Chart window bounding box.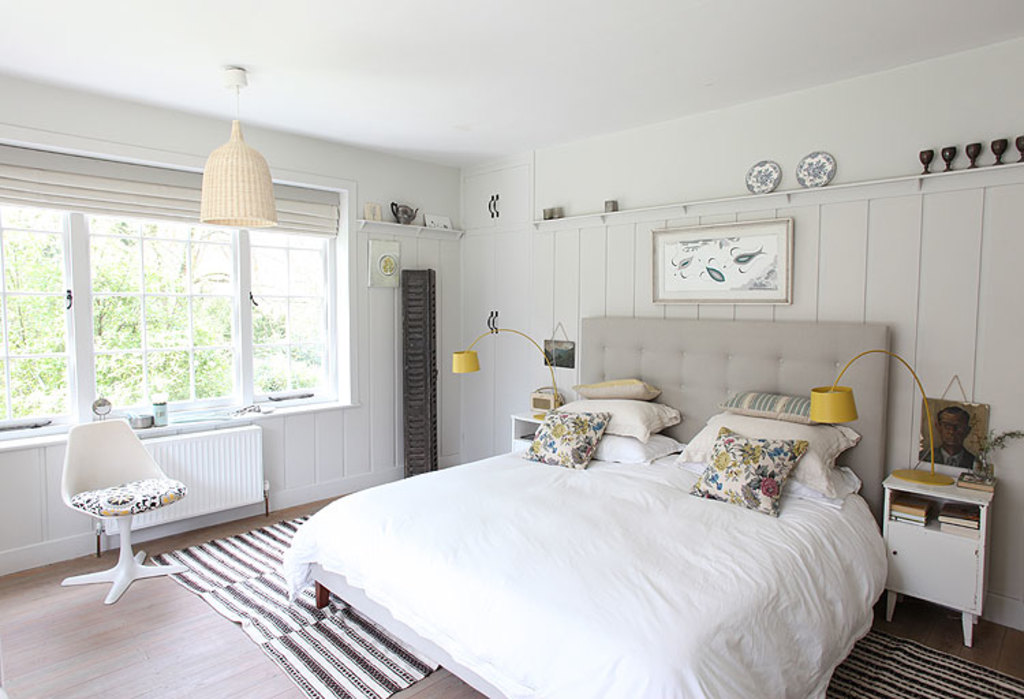
Charted: locate(53, 157, 378, 463).
